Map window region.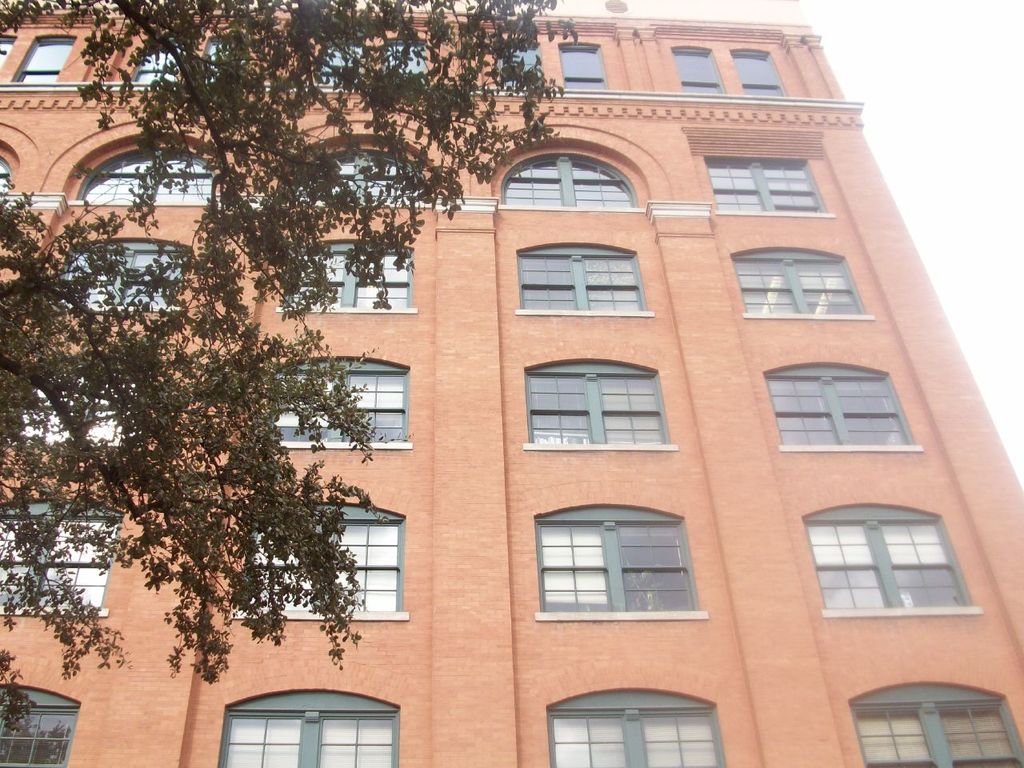
Mapped to [x1=503, y1=149, x2=634, y2=215].
